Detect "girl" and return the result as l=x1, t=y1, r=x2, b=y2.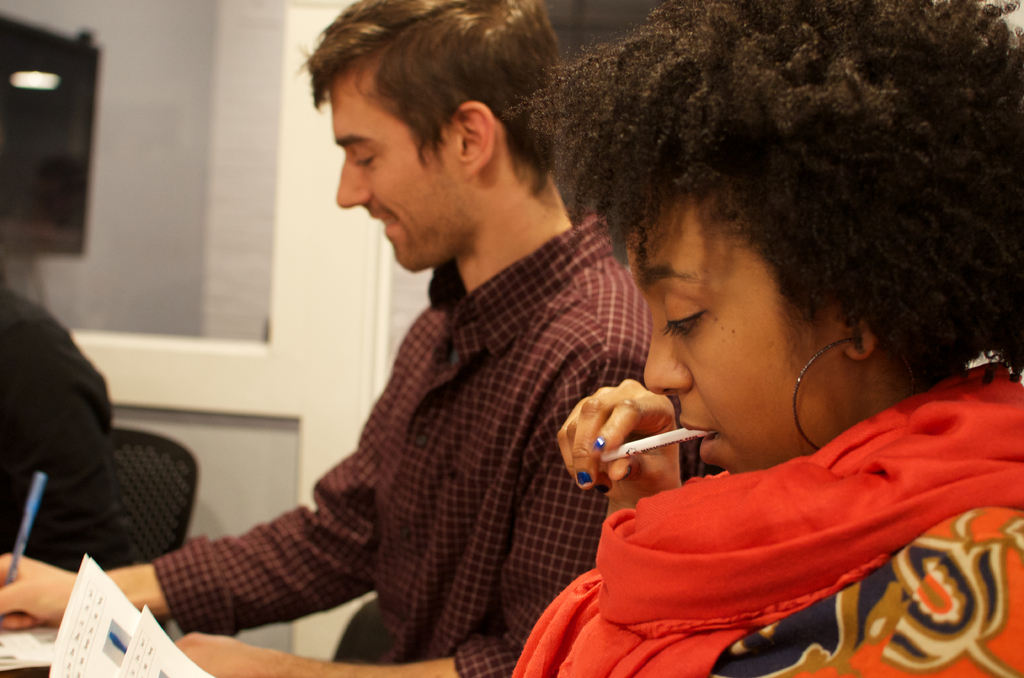
l=511, t=0, r=1023, b=677.
